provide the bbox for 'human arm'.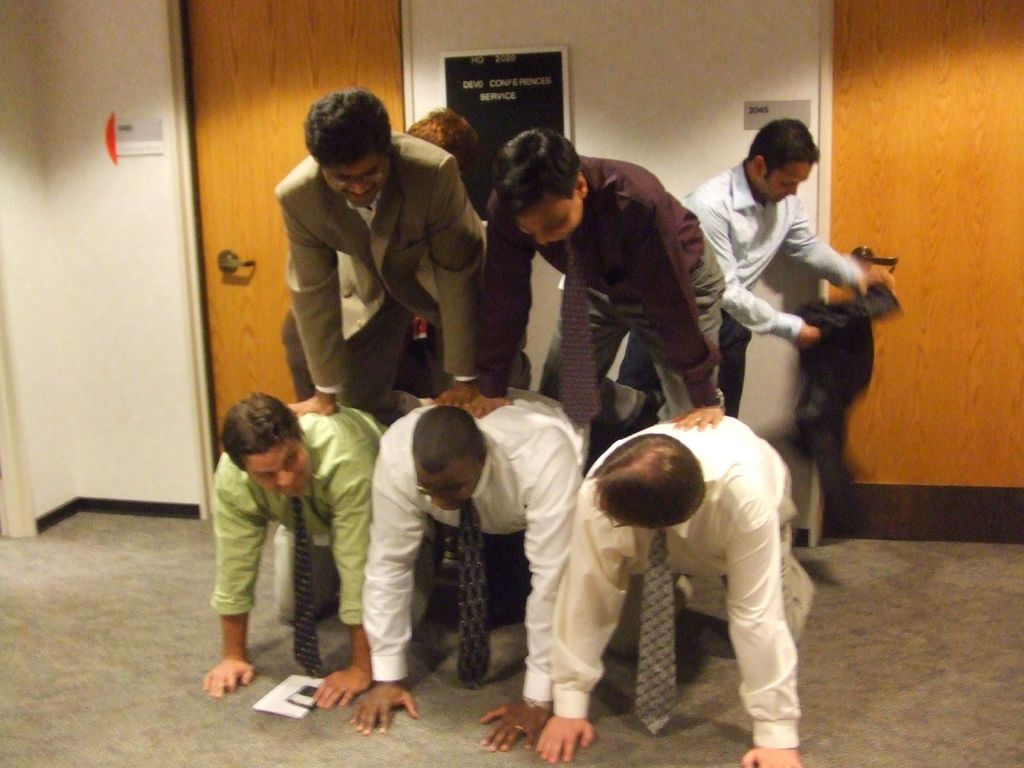
{"x1": 707, "y1": 195, "x2": 826, "y2": 346}.
